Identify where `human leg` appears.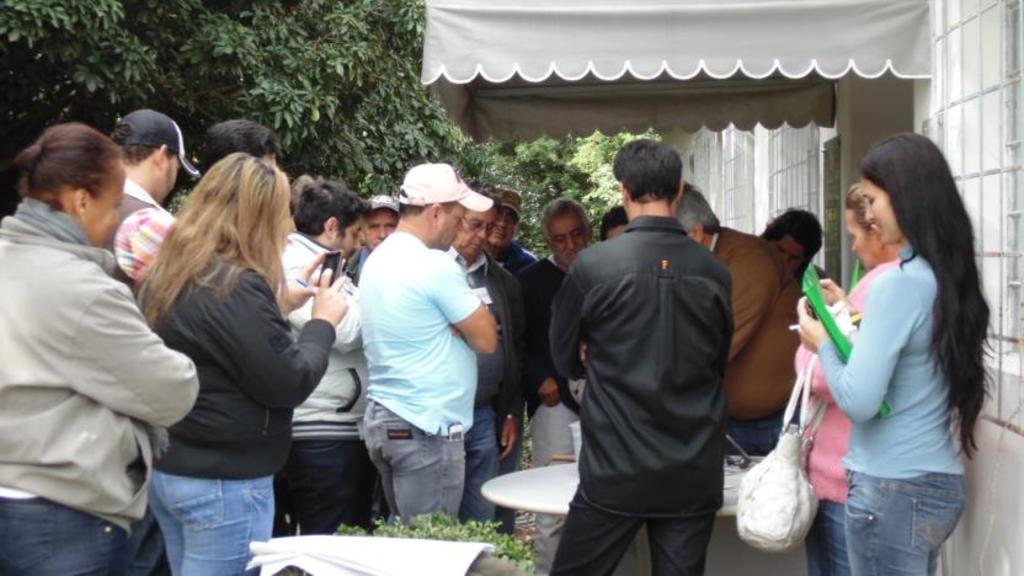
Appears at 142 464 177 575.
